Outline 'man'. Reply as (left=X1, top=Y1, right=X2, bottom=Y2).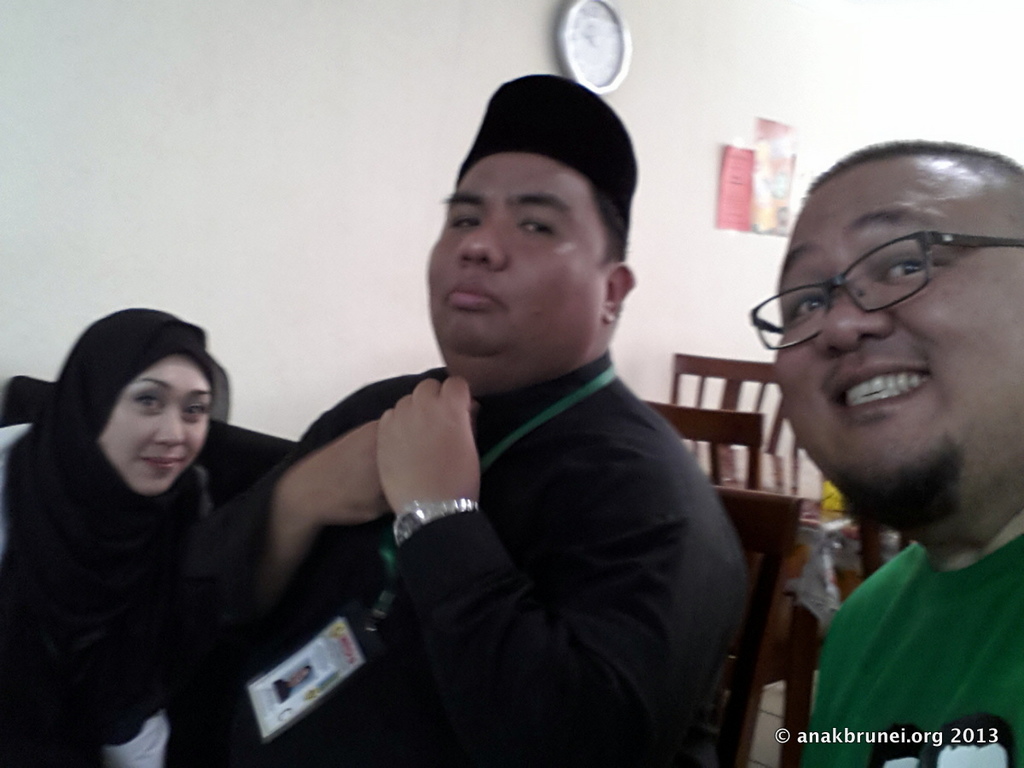
(left=164, top=69, right=751, bottom=767).
